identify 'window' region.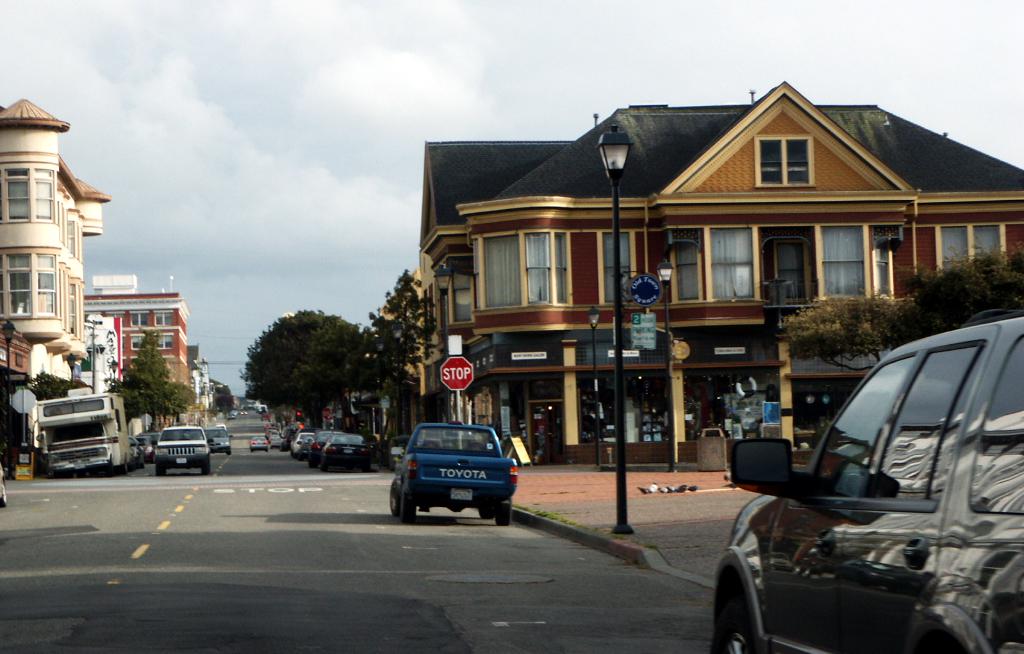
Region: 6,253,32,317.
